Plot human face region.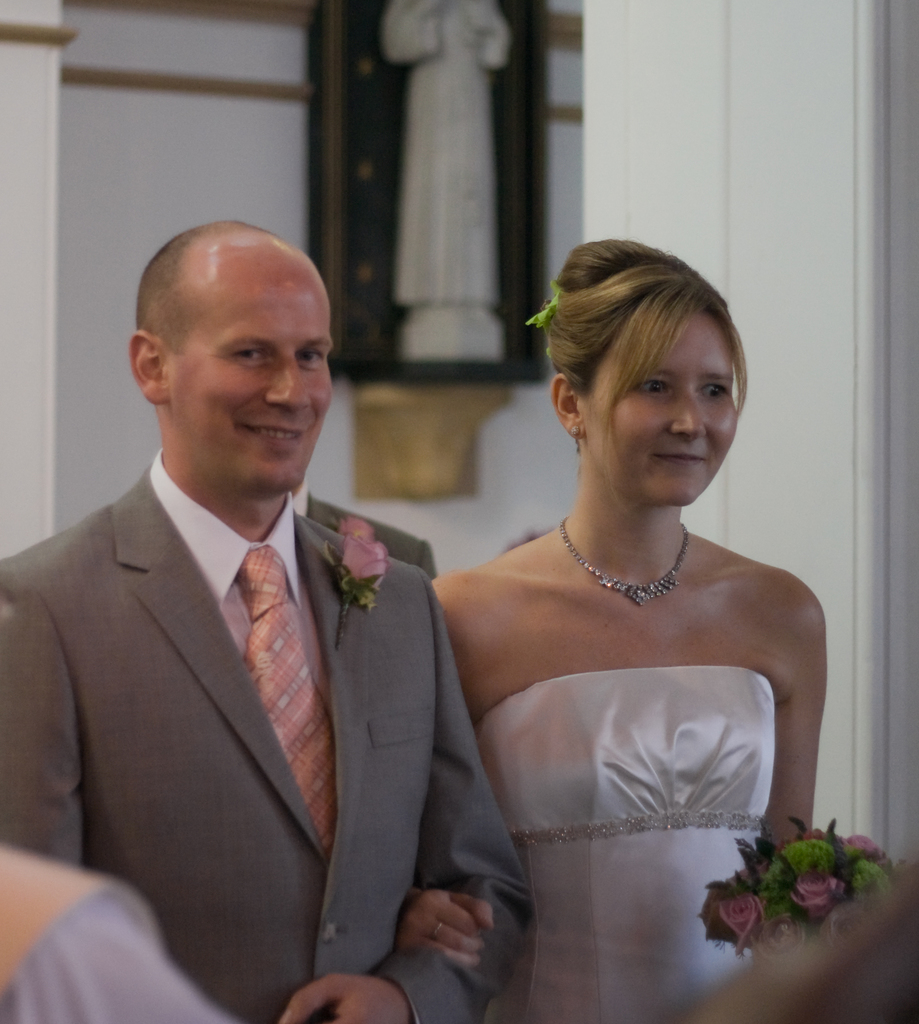
Plotted at select_region(584, 314, 742, 503).
